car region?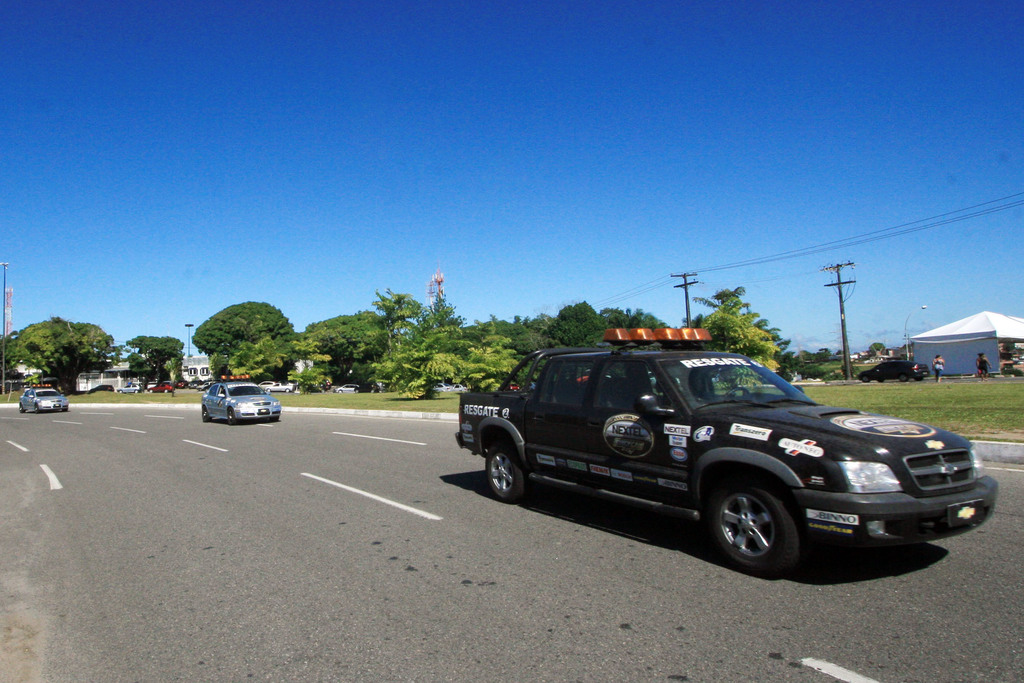
detection(118, 381, 141, 393)
